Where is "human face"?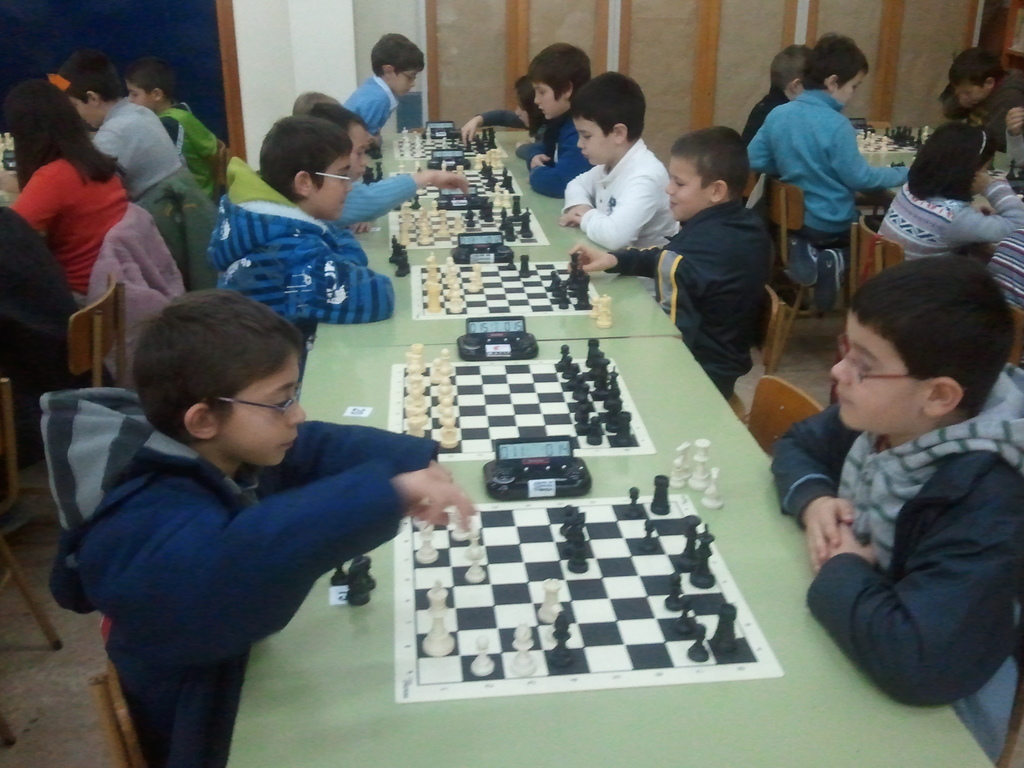
Rect(570, 118, 616, 170).
